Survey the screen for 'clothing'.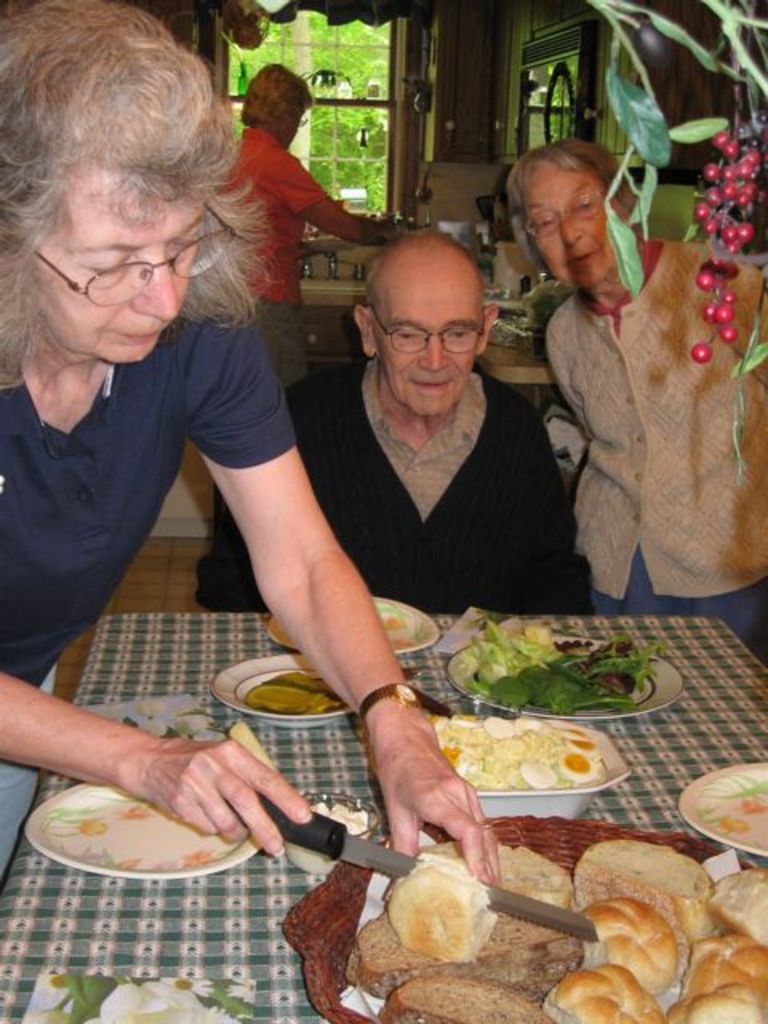
Survey found: pyautogui.locateOnScreen(525, 158, 750, 614).
